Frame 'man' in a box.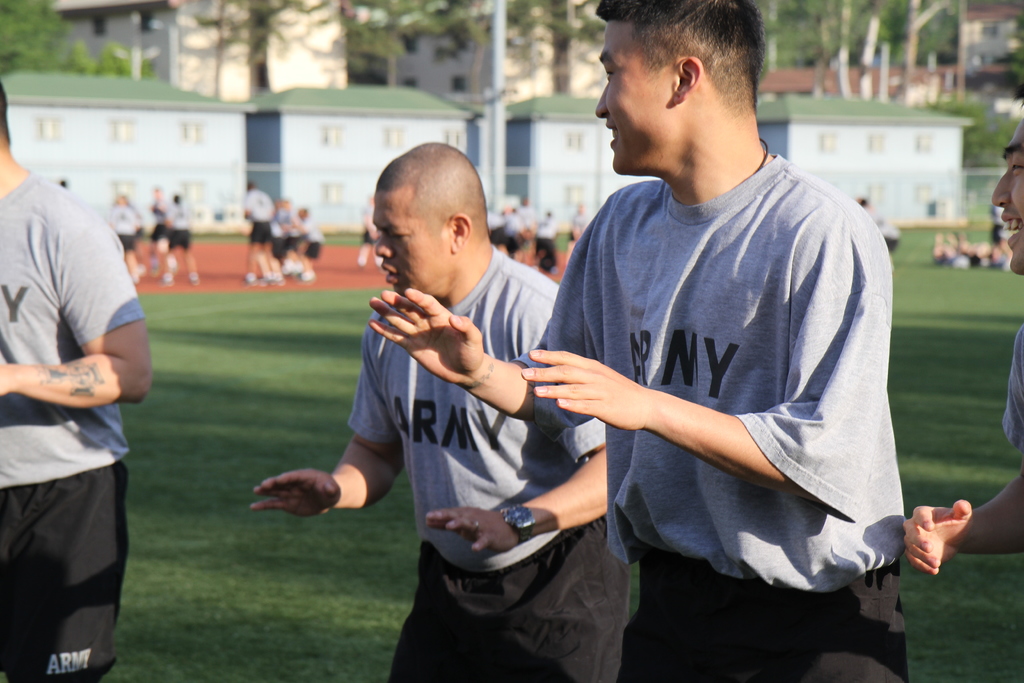
[x1=515, y1=0, x2=898, y2=682].
